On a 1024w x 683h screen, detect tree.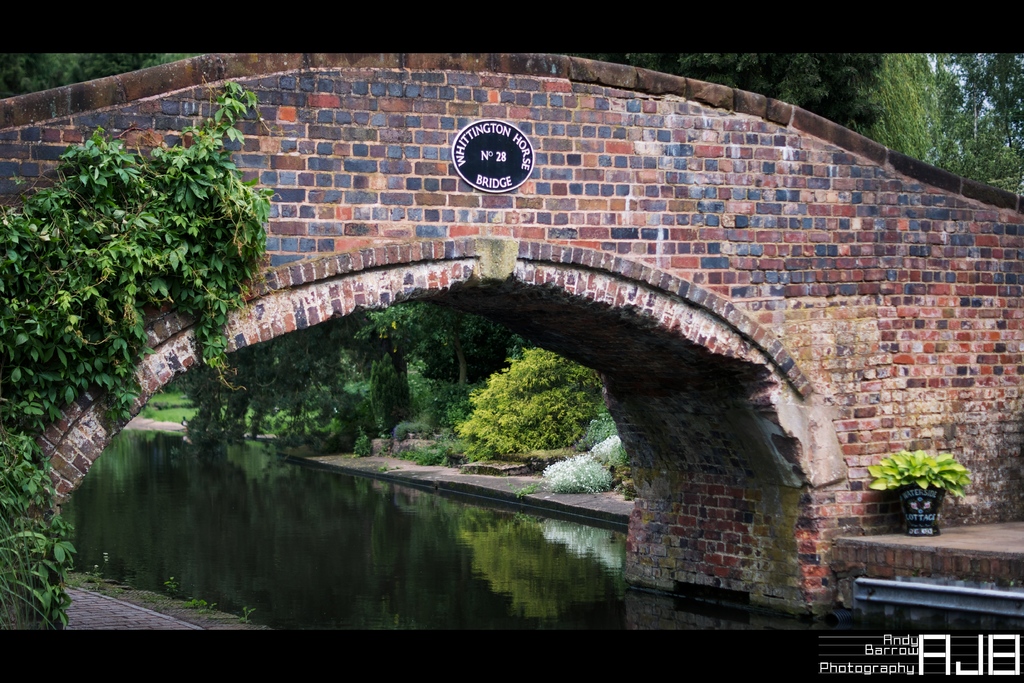
select_region(539, 431, 634, 498).
